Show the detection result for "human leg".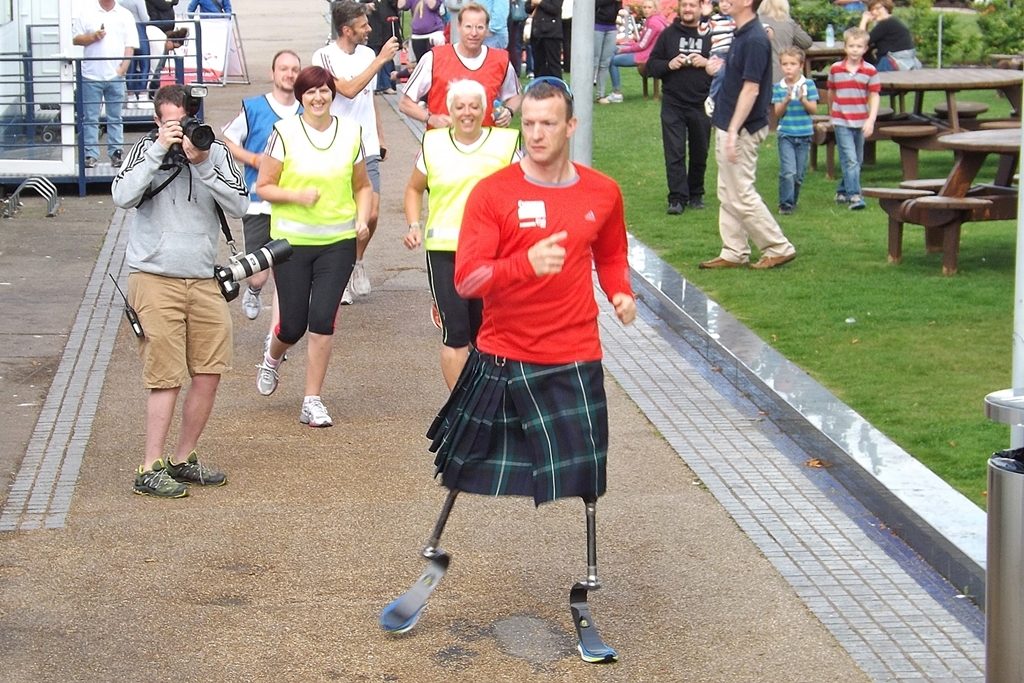
<box>104,72,127,169</box>.
